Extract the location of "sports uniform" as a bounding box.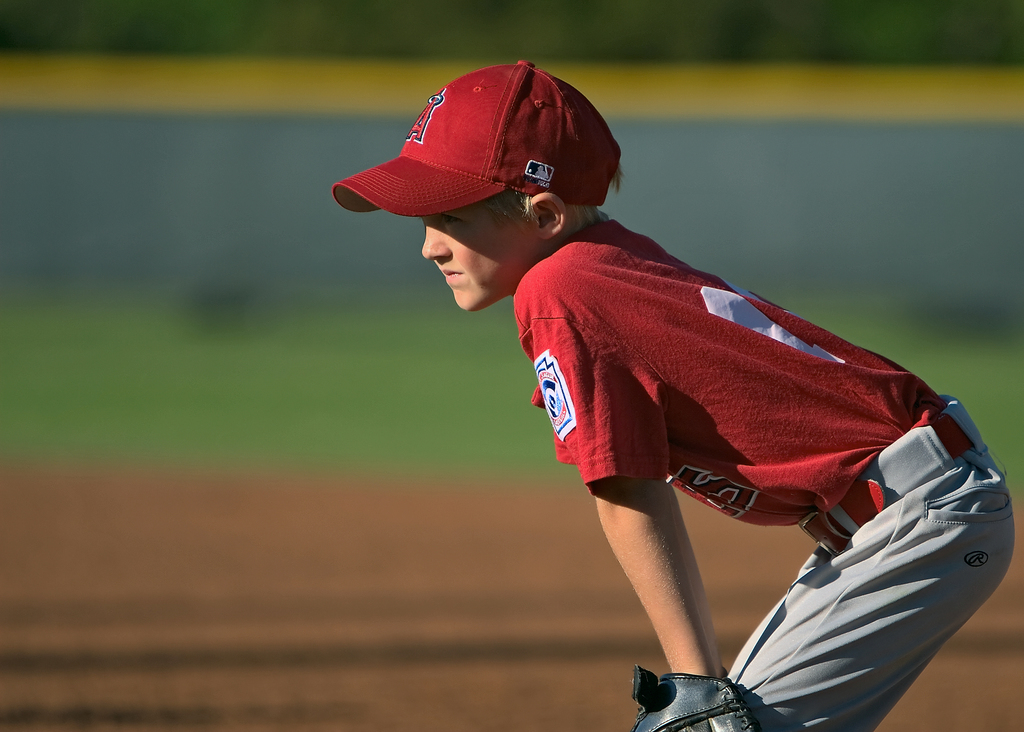
[x1=355, y1=73, x2=991, y2=721].
